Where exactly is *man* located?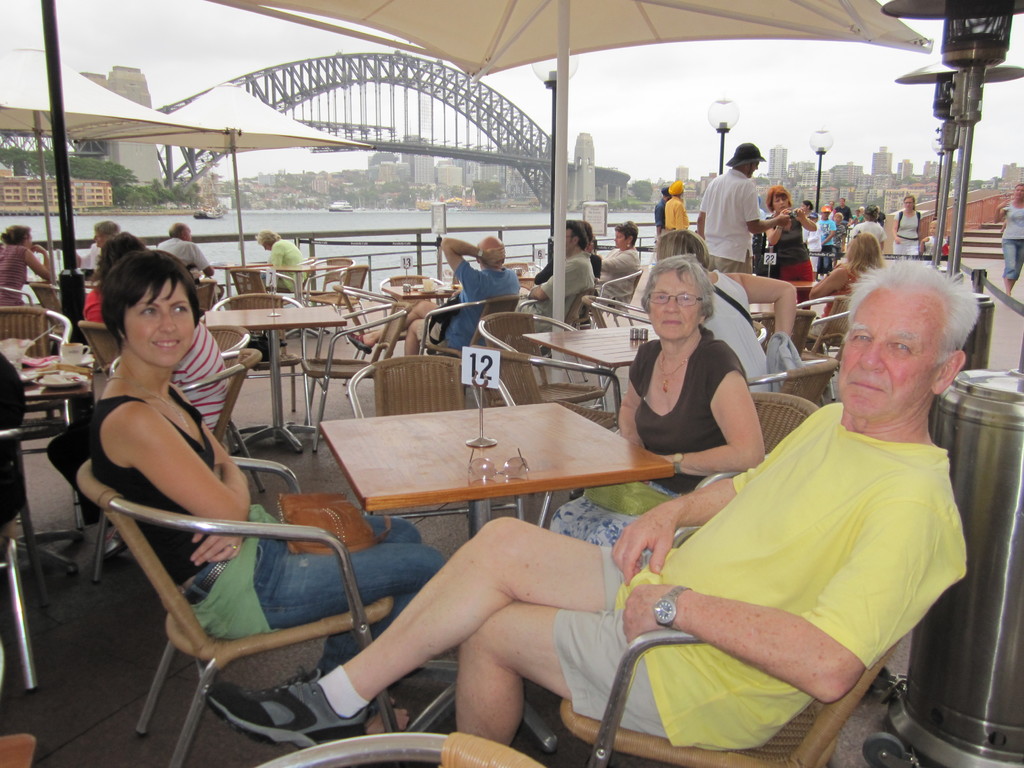
Its bounding box is {"x1": 514, "y1": 225, "x2": 596, "y2": 331}.
